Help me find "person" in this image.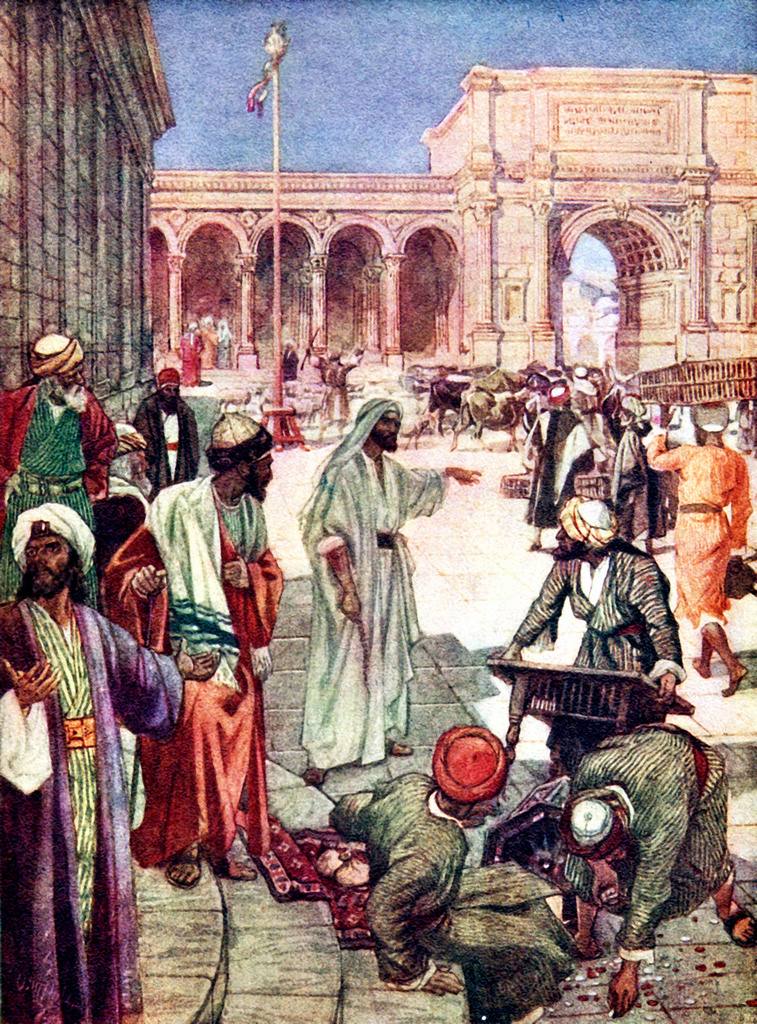
Found it: crop(520, 379, 595, 554).
